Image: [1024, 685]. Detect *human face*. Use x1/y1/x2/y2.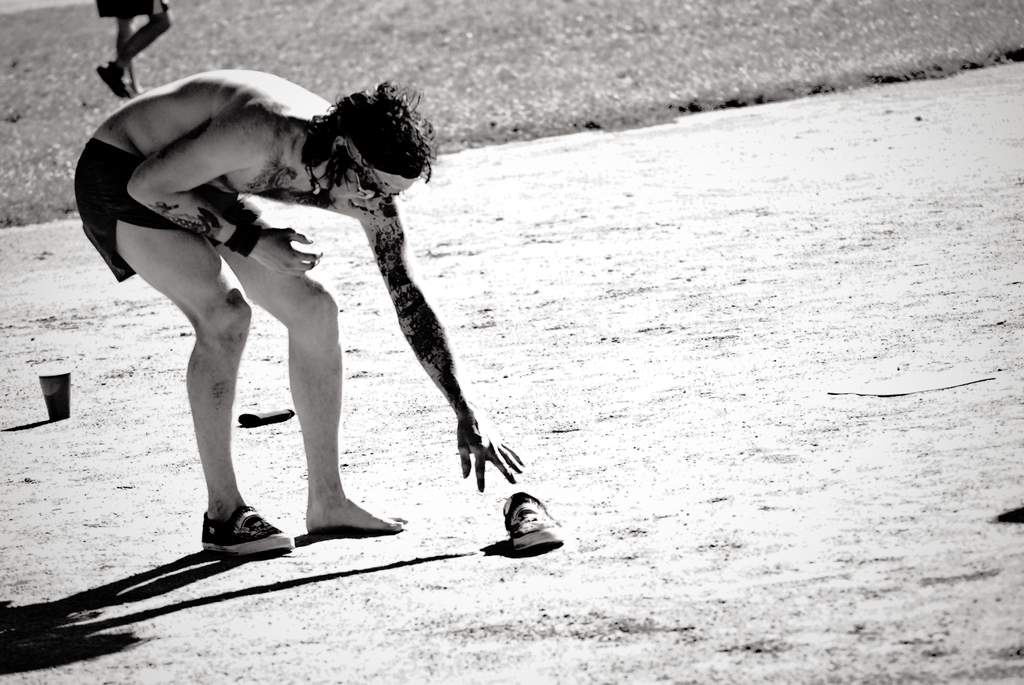
332/166/401/211.
